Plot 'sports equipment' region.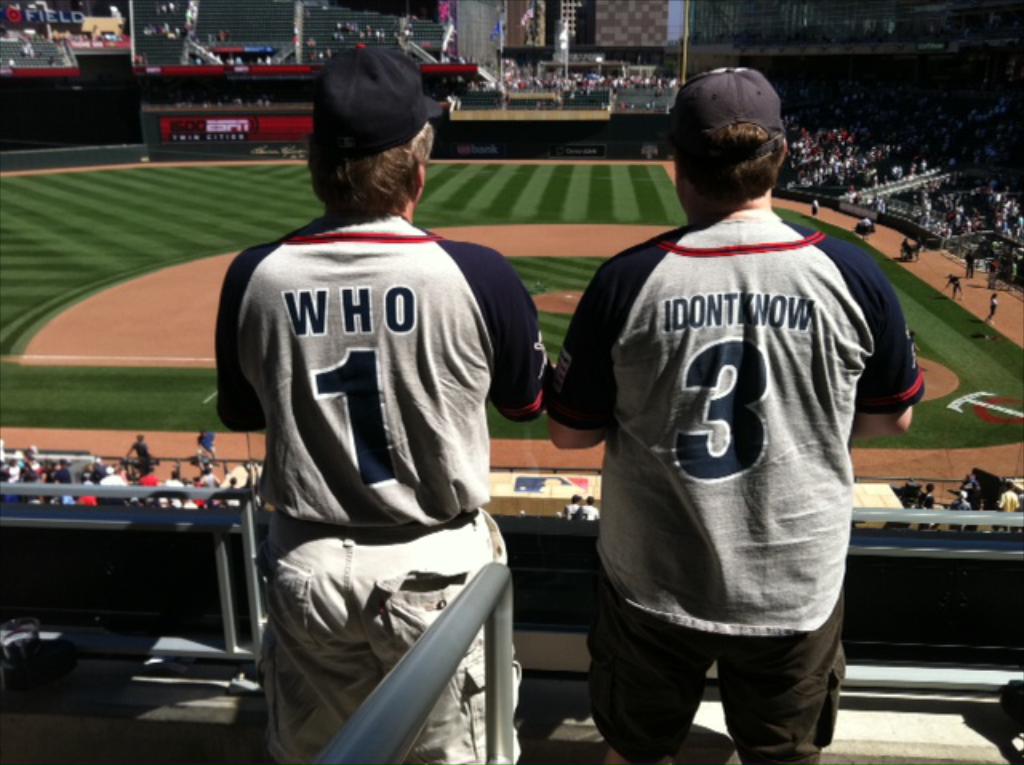
Plotted at left=211, top=213, right=552, bottom=527.
